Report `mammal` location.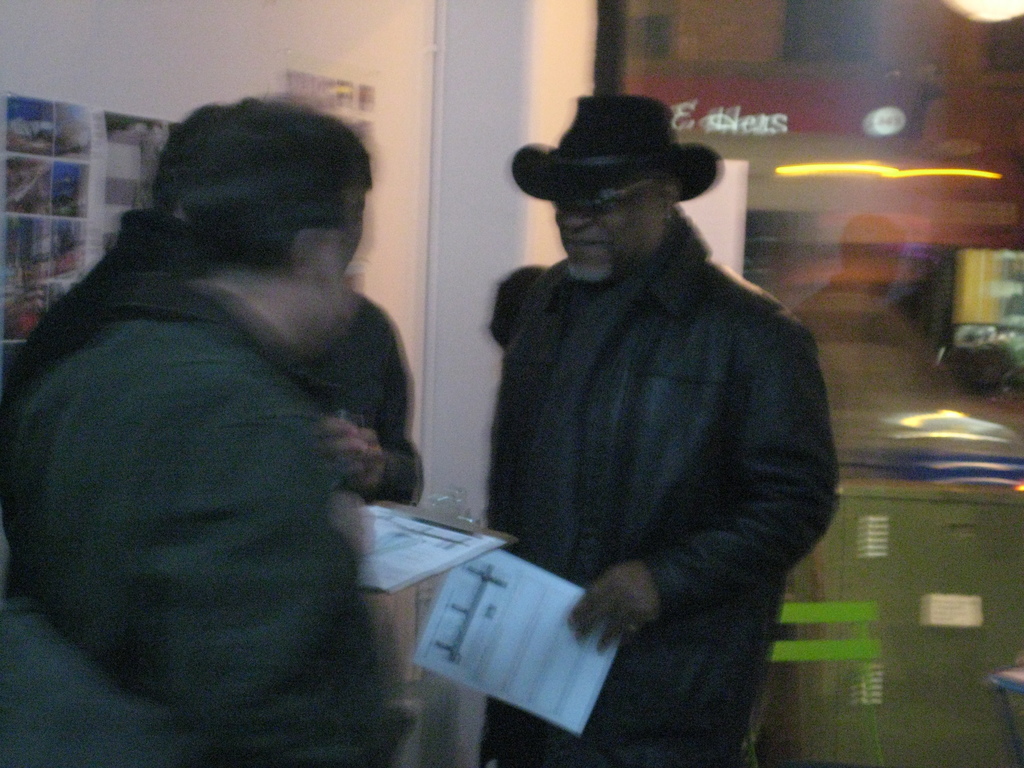
Report: <bbox>0, 99, 417, 767</bbox>.
